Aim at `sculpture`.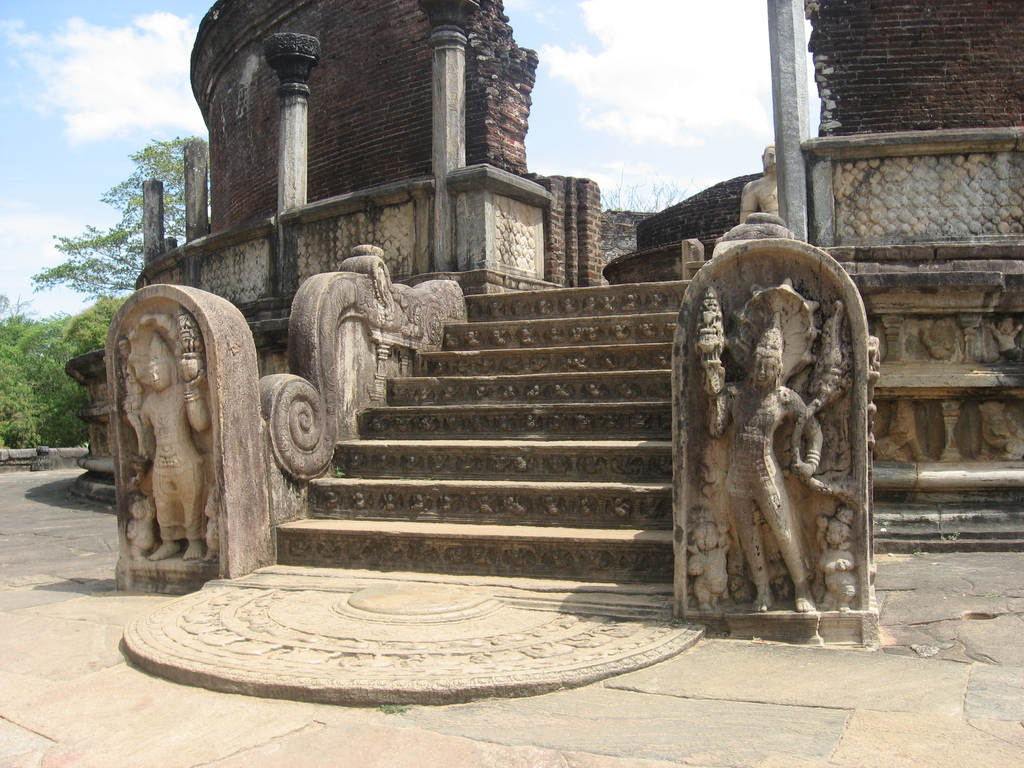
Aimed at [656,345,680,367].
